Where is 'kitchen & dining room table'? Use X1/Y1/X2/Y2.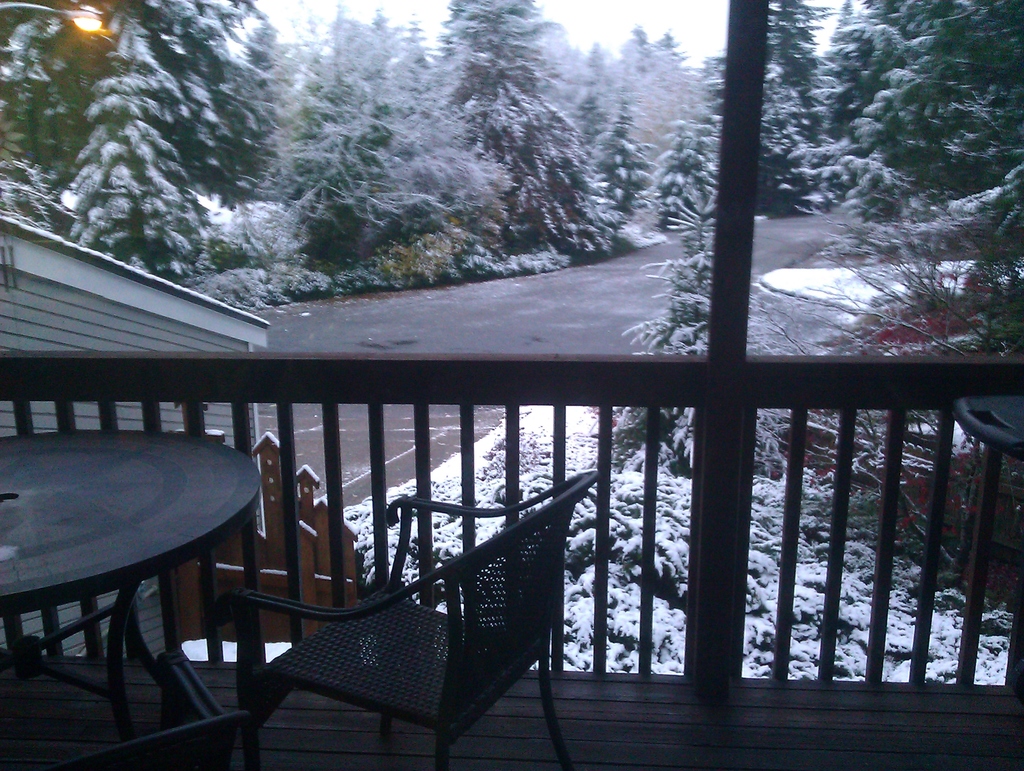
4/408/294/729.
